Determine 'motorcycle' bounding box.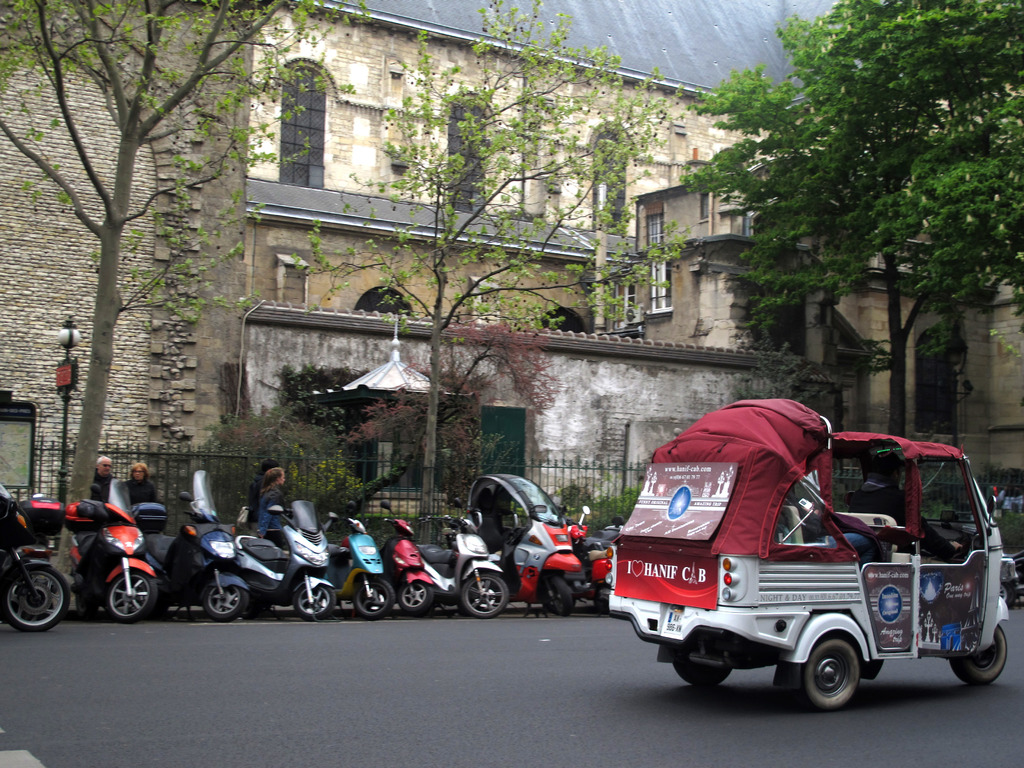
Determined: bbox=[0, 481, 67, 637].
